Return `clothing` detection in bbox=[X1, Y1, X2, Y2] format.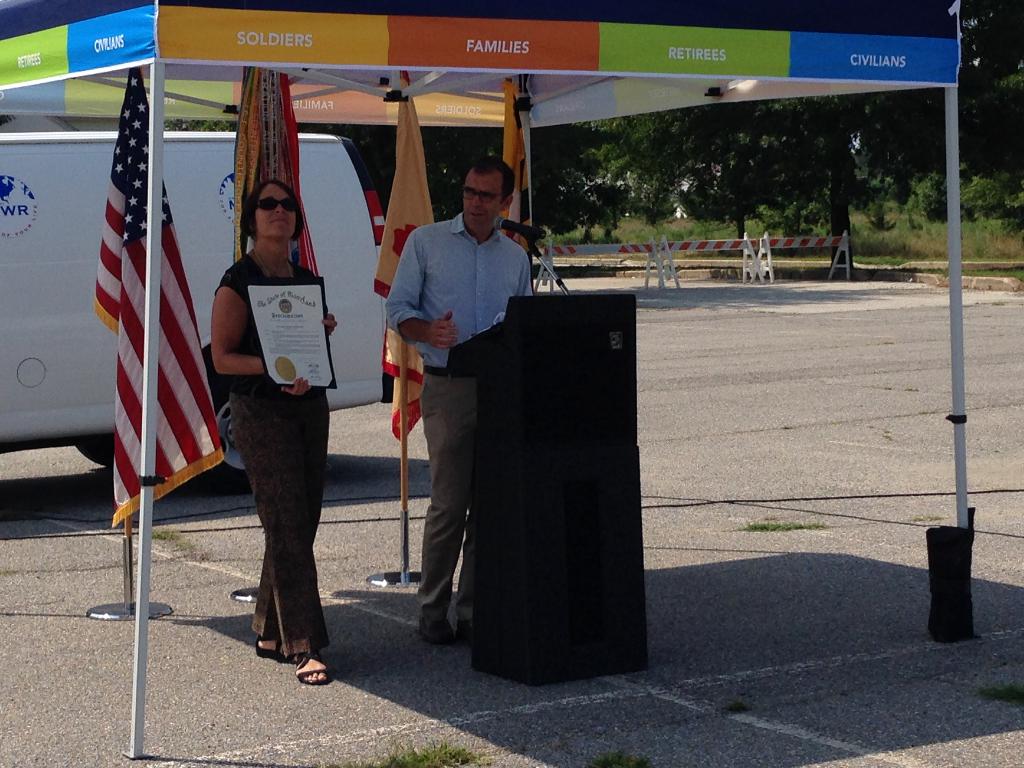
bbox=[216, 254, 336, 646].
